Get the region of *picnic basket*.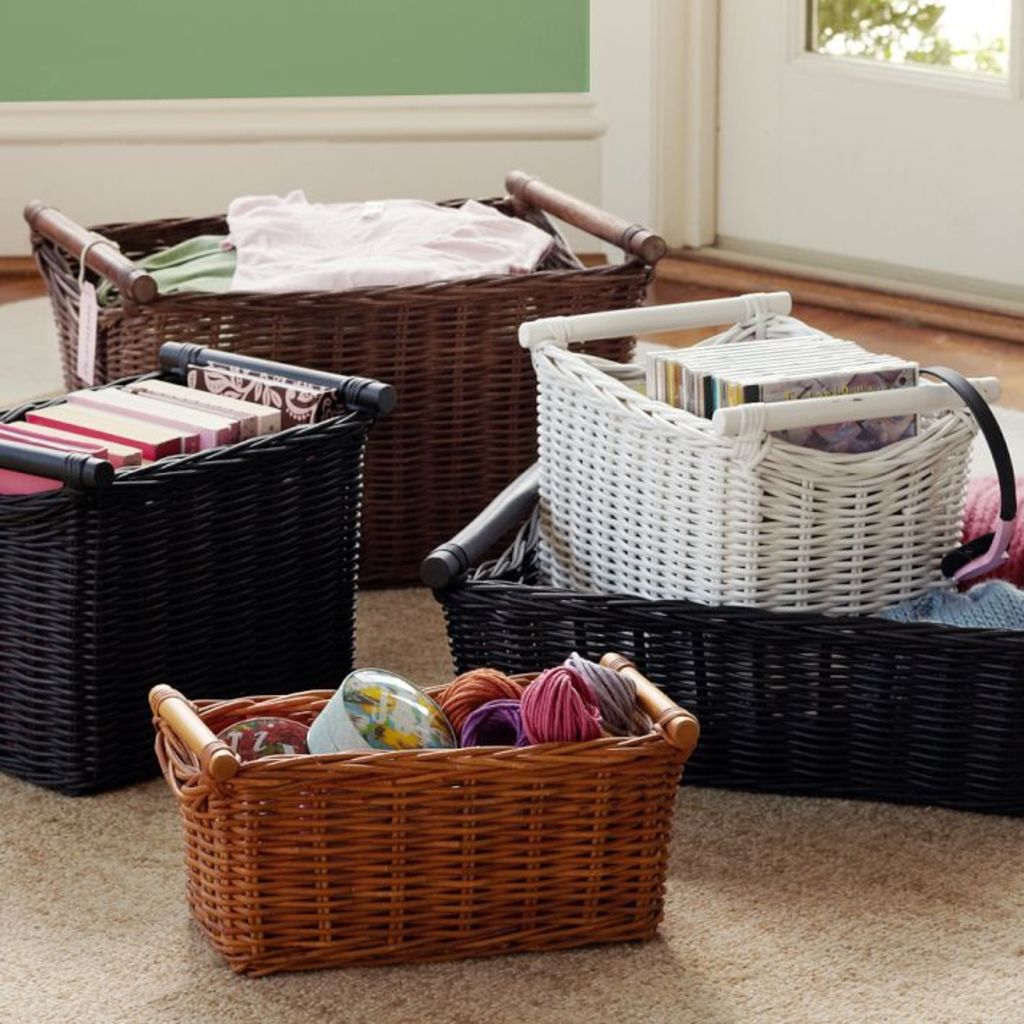
20,166,672,593.
